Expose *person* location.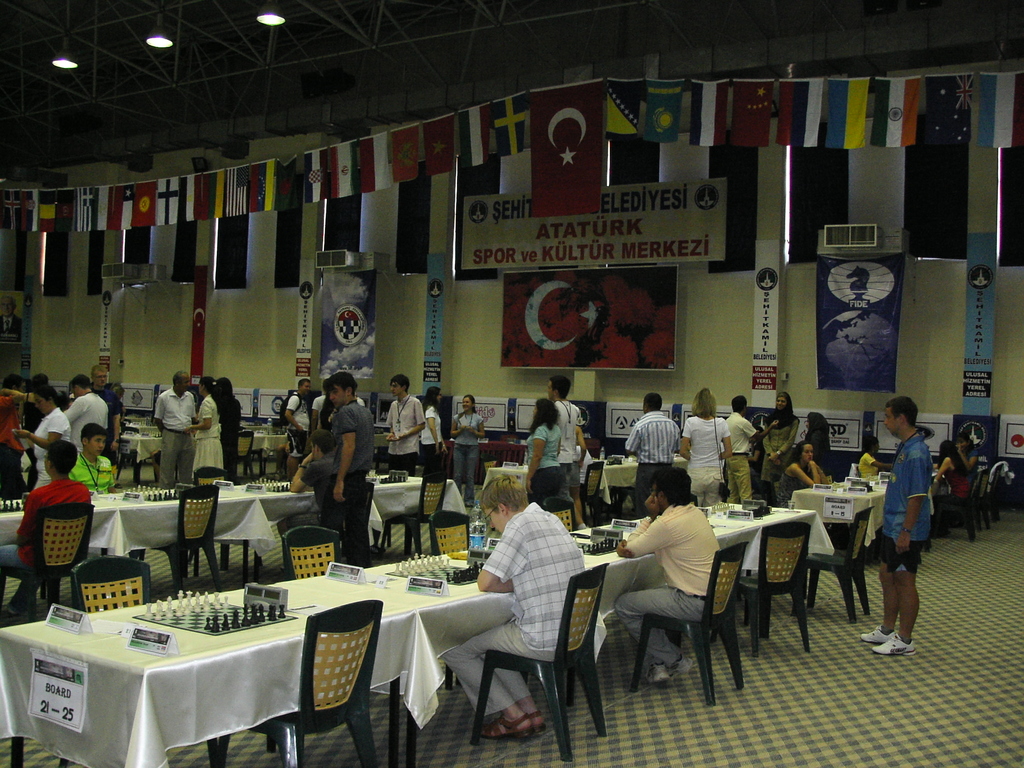
Exposed at region(385, 374, 427, 475).
